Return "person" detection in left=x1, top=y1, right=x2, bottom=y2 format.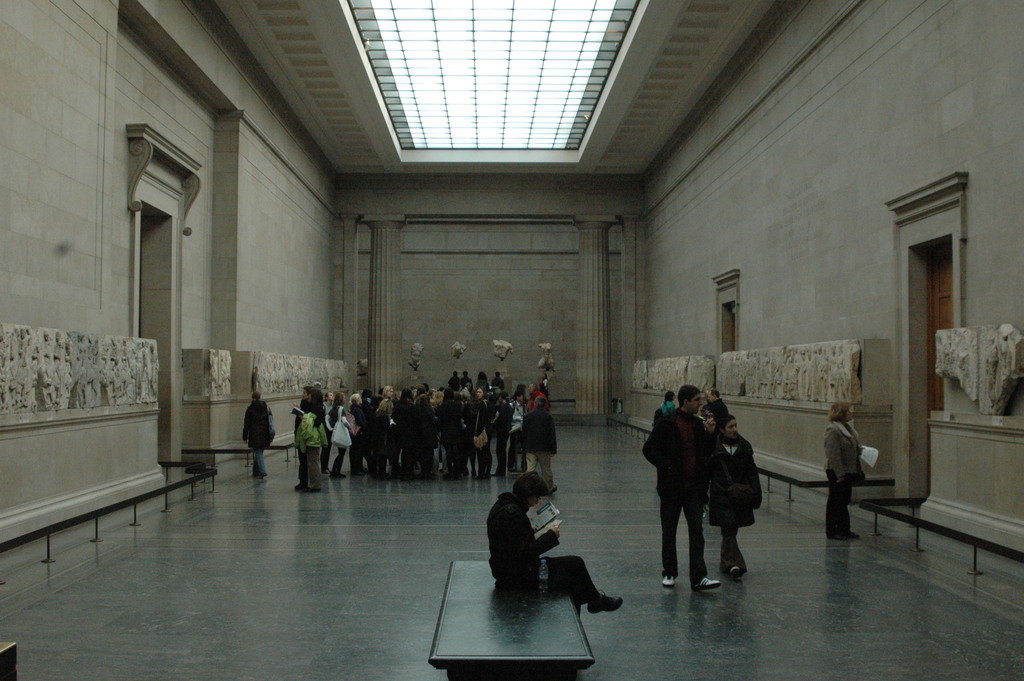
left=652, top=391, right=677, bottom=429.
